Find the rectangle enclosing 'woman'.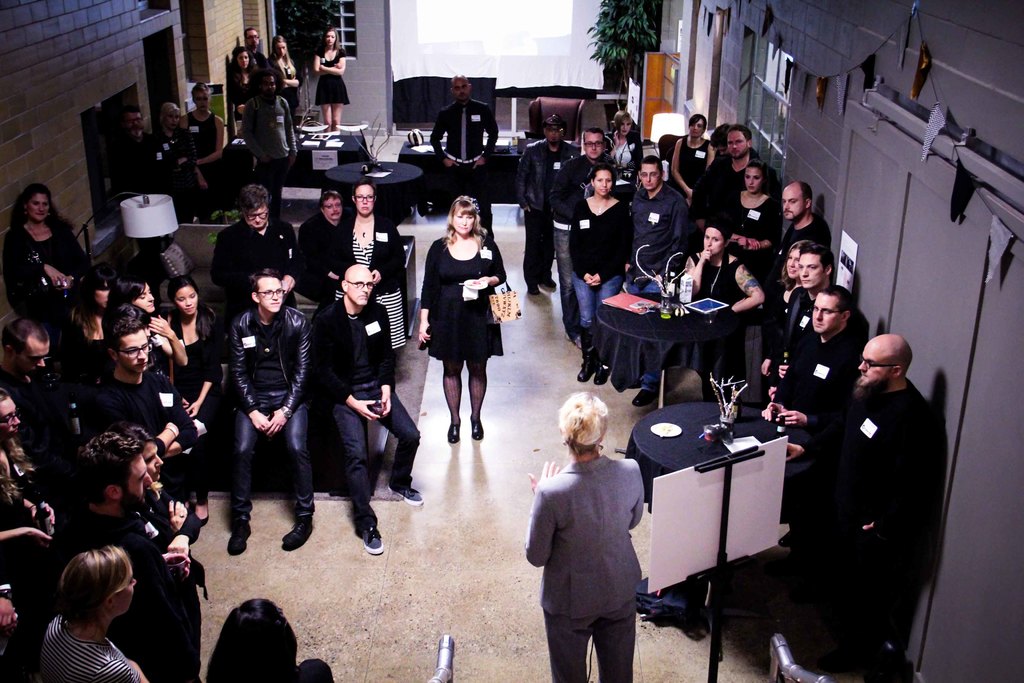
(115, 424, 197, 682).
